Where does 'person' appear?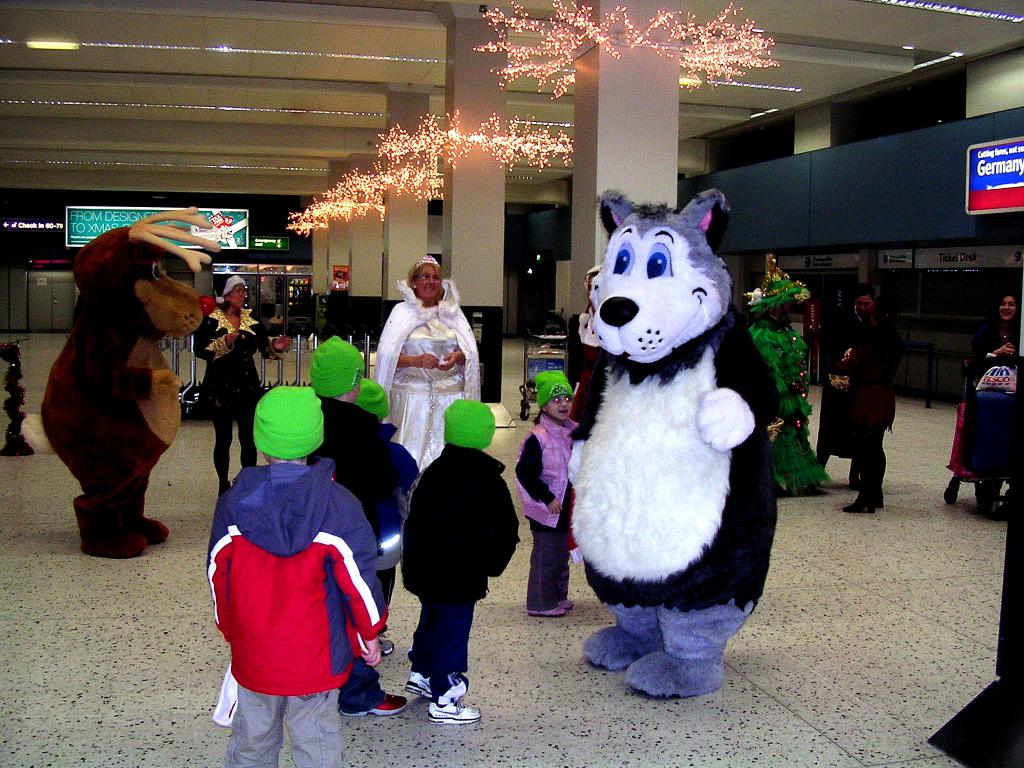
Appears at [375, 256, 477, 470].
